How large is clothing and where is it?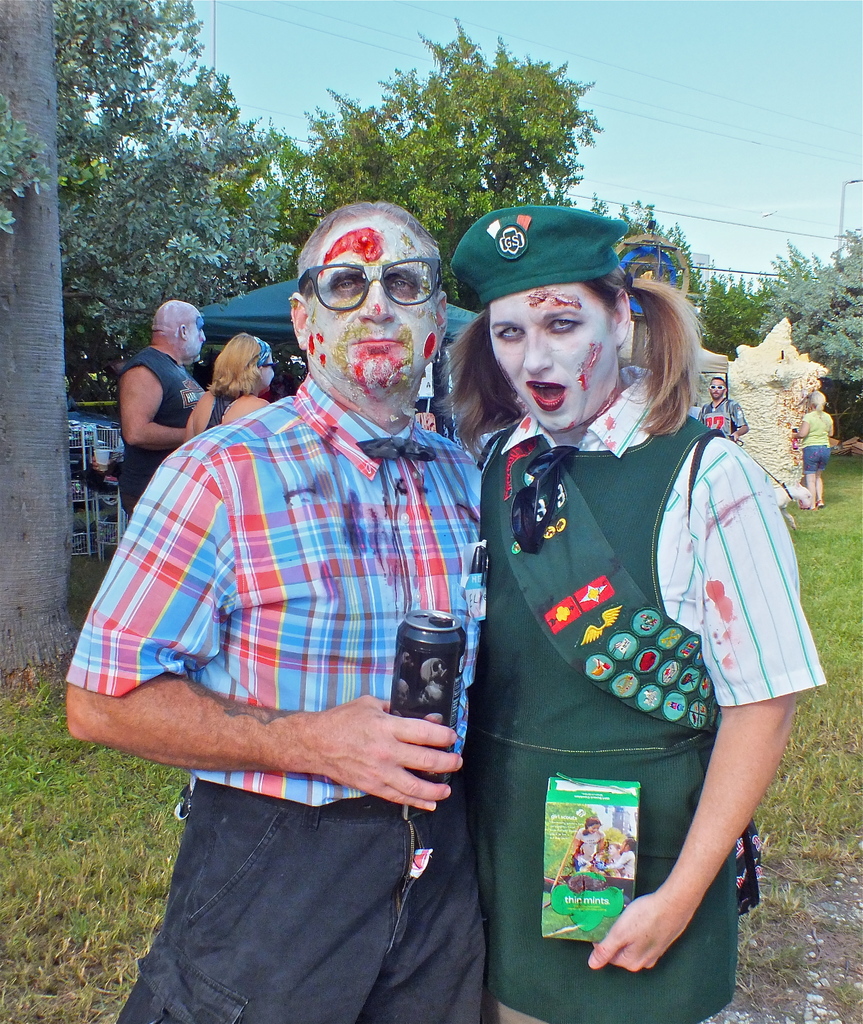
Bounding box: (81, 417, 517, 959).
